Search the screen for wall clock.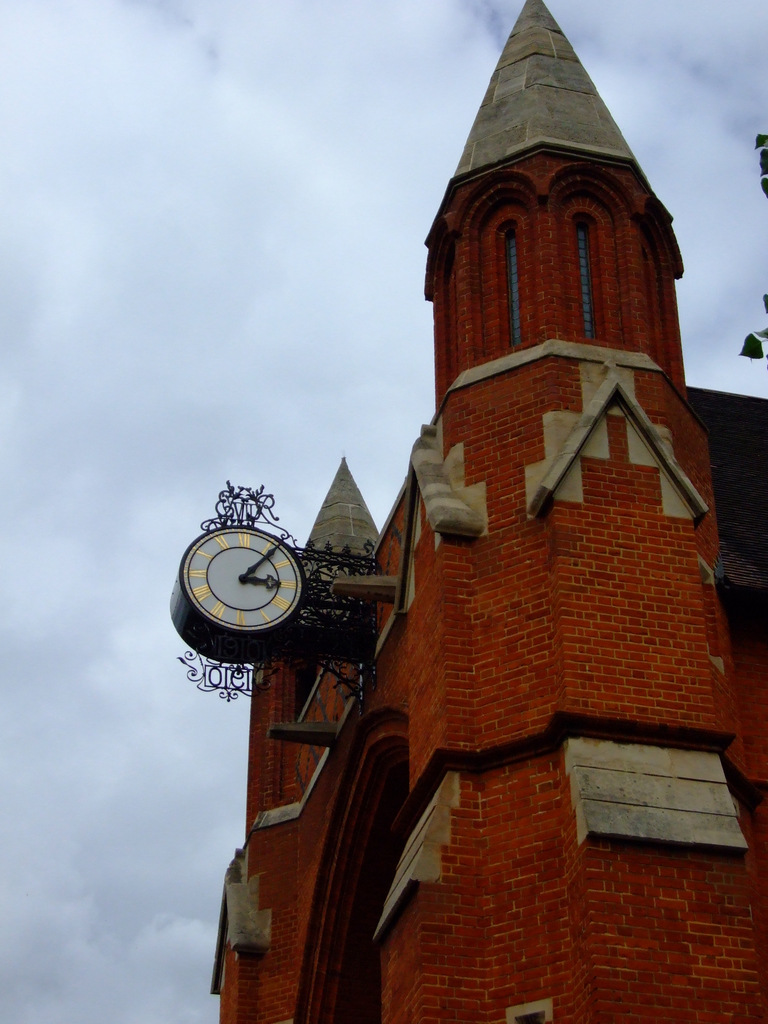
Found at [180, 539, 321, 643].
